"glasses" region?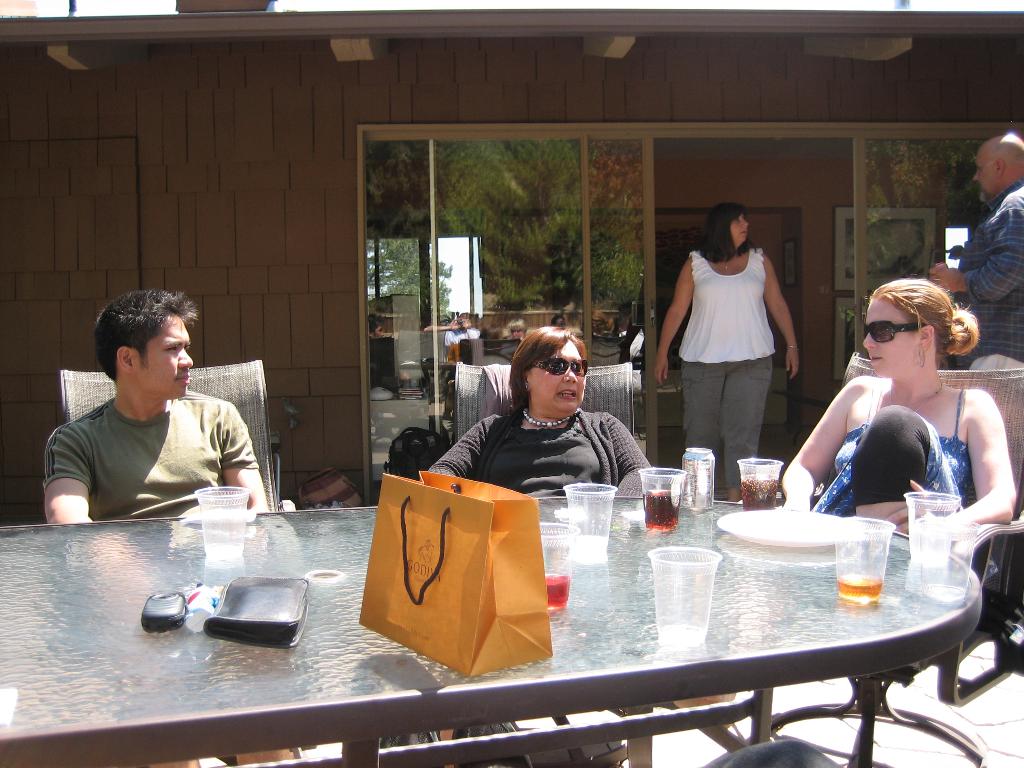
box(524, 358, 606, 377)
